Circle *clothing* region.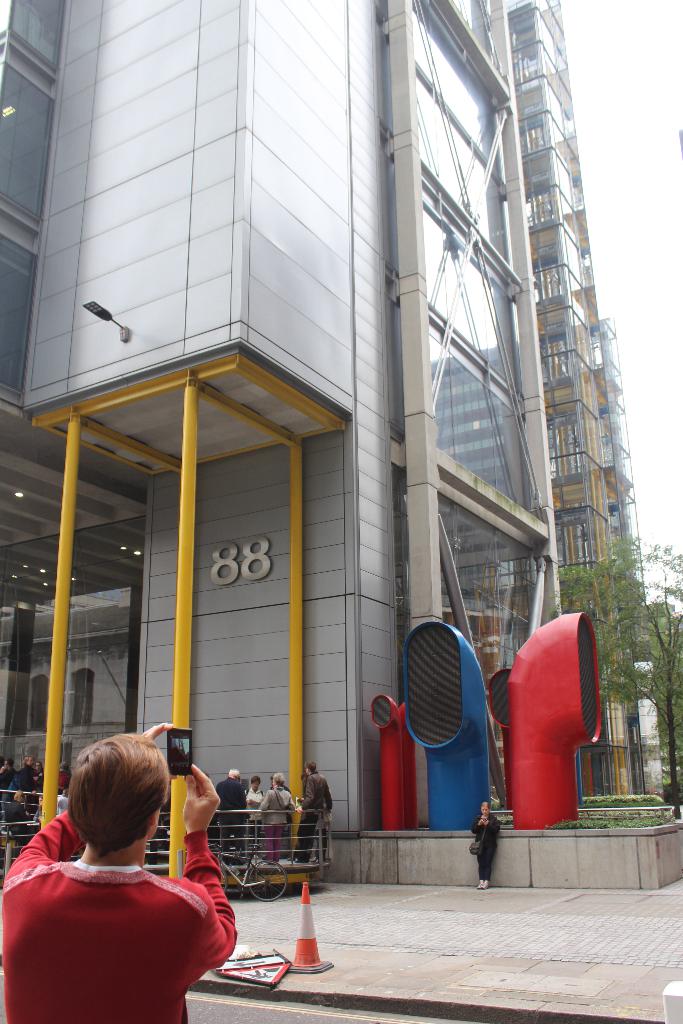
Region: box(255, 787, 288, 860).
